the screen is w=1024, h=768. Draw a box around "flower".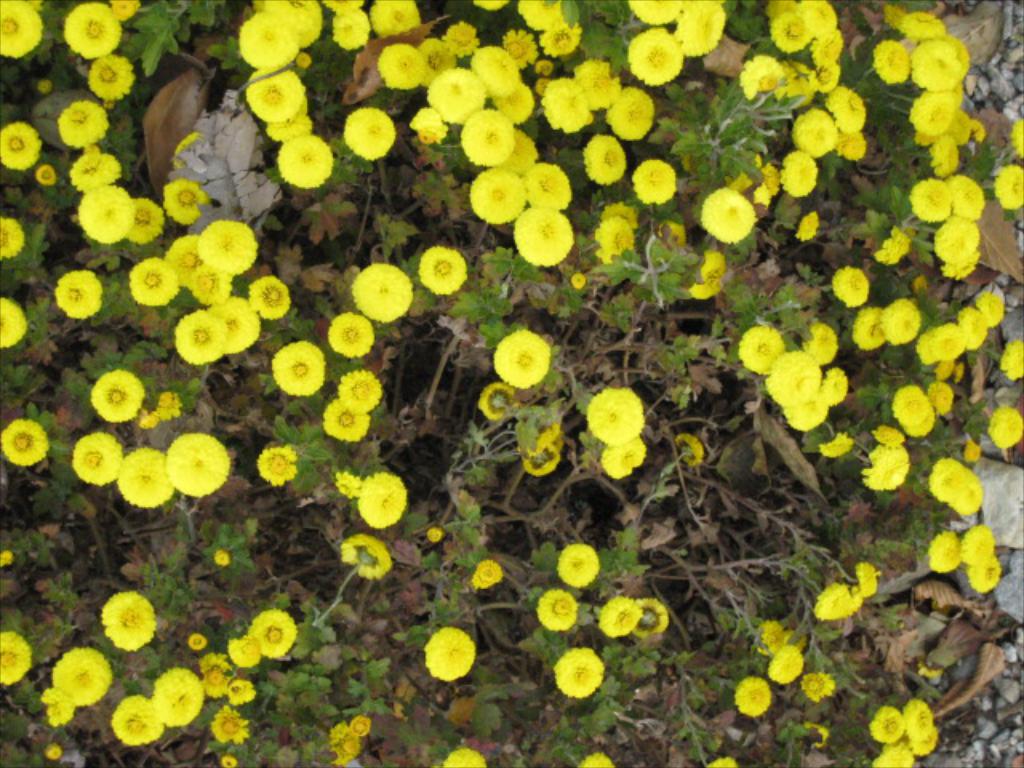
74:186:133:245.
